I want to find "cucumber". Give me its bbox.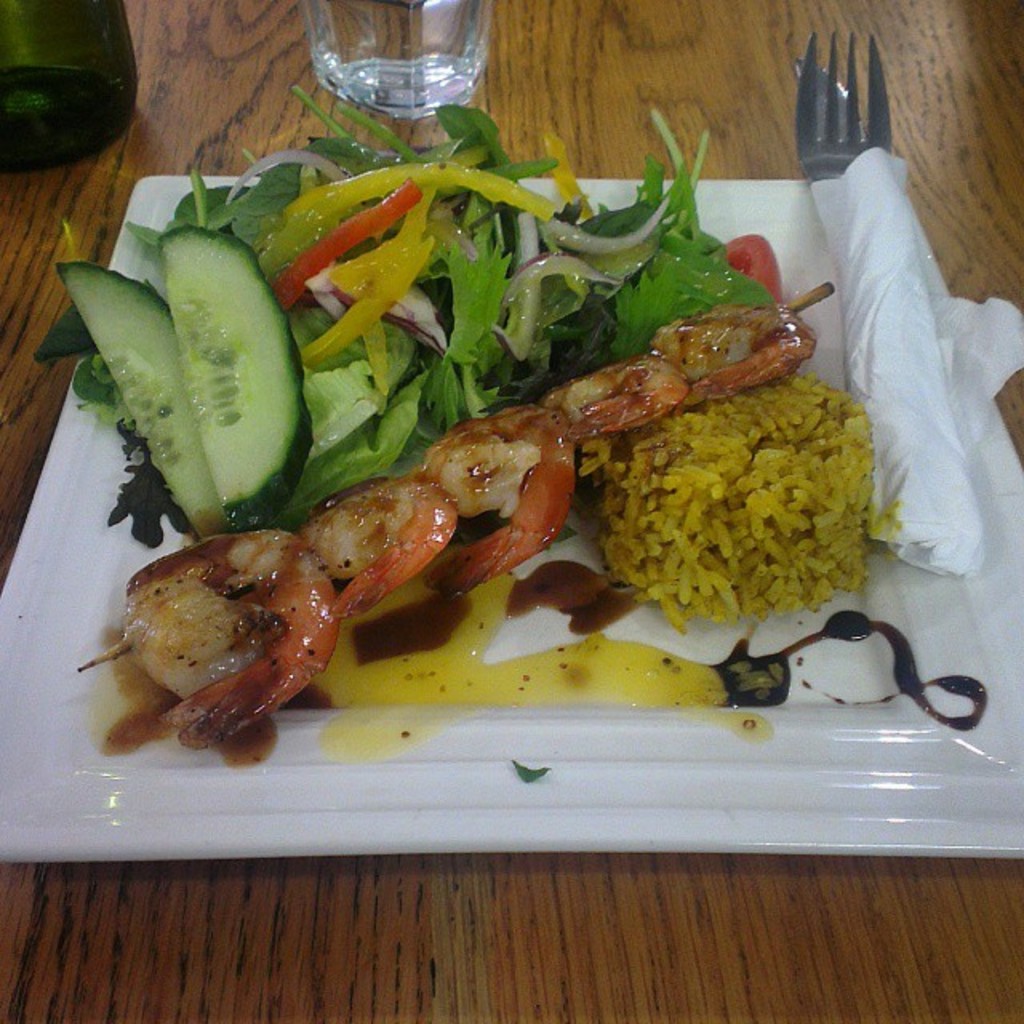
[61, 266, 229, 530].
